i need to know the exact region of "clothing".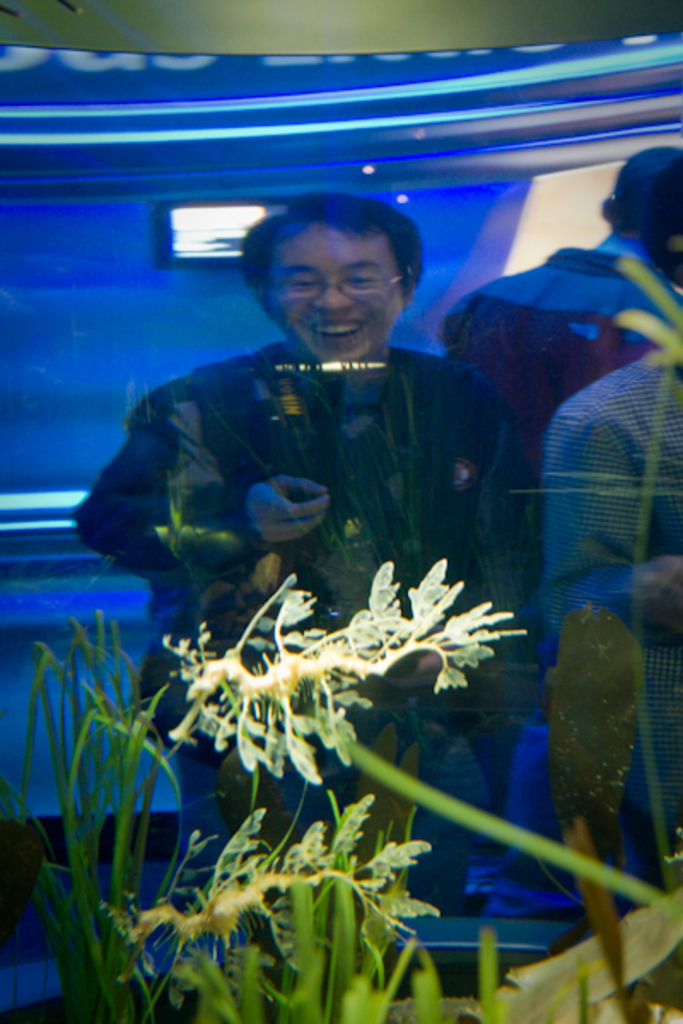
Region: bbox=[531, 336, 681, 920].
